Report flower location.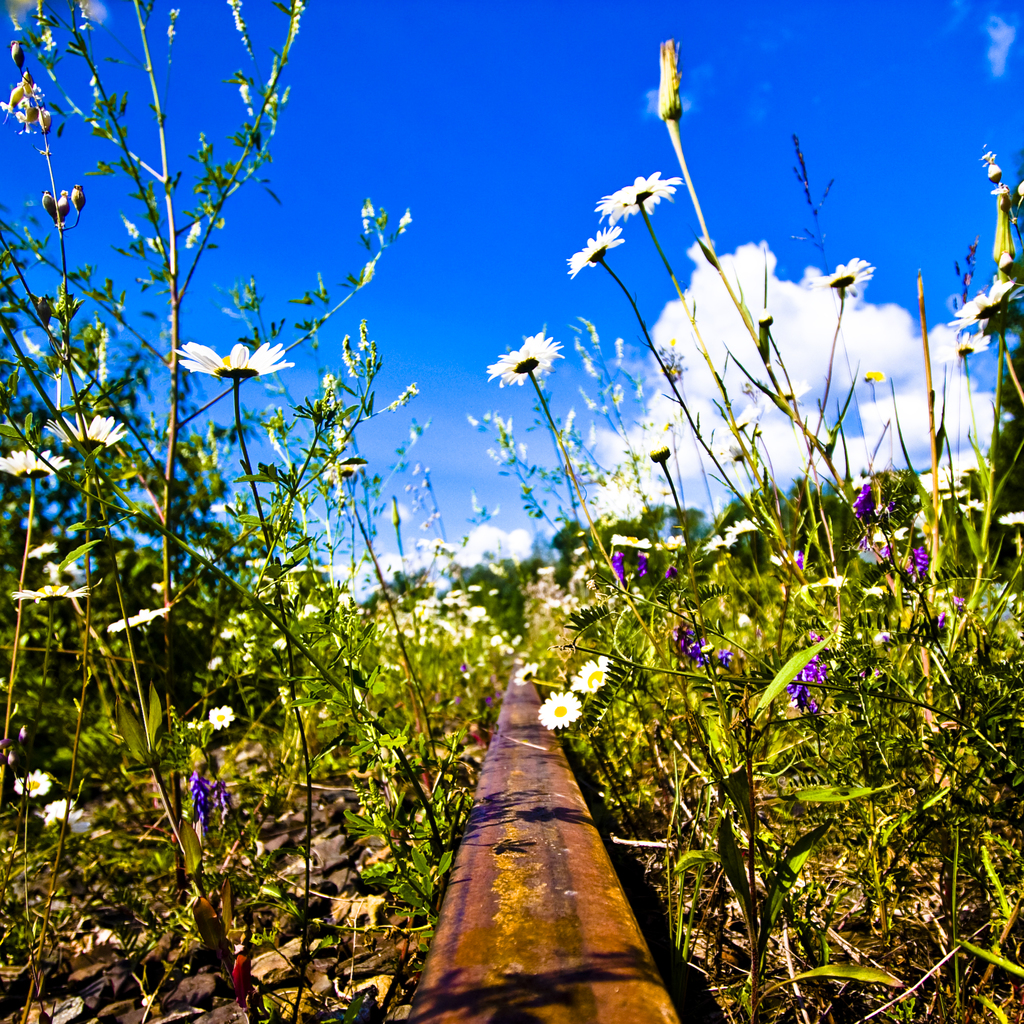
Report: <box>568,223,623,279</box>.
